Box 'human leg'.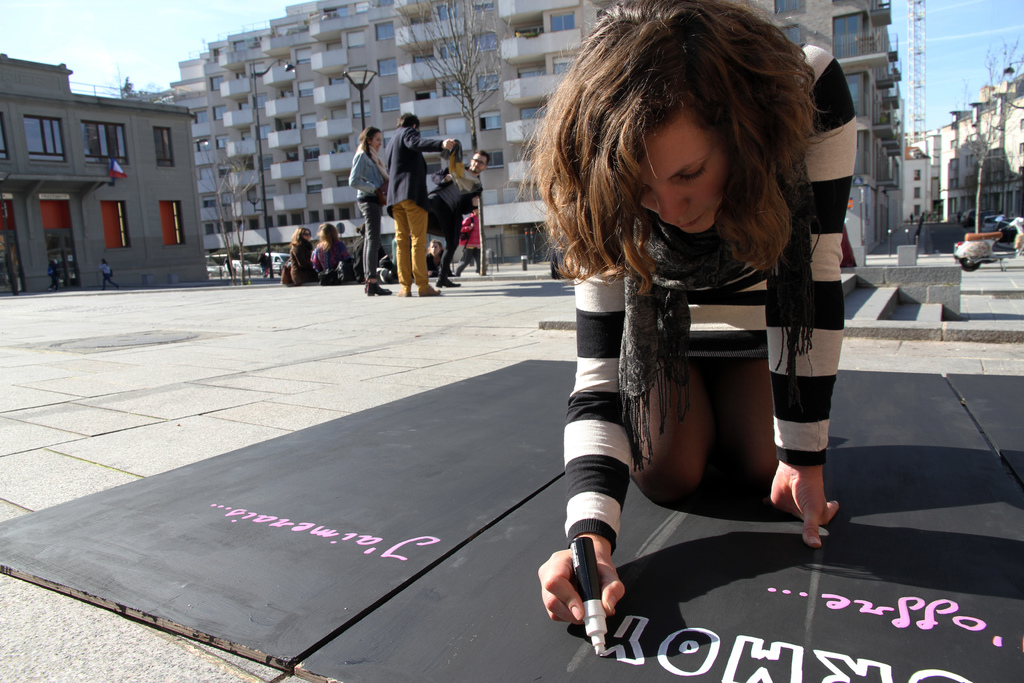
bbox(646, 335, 775, 509).
